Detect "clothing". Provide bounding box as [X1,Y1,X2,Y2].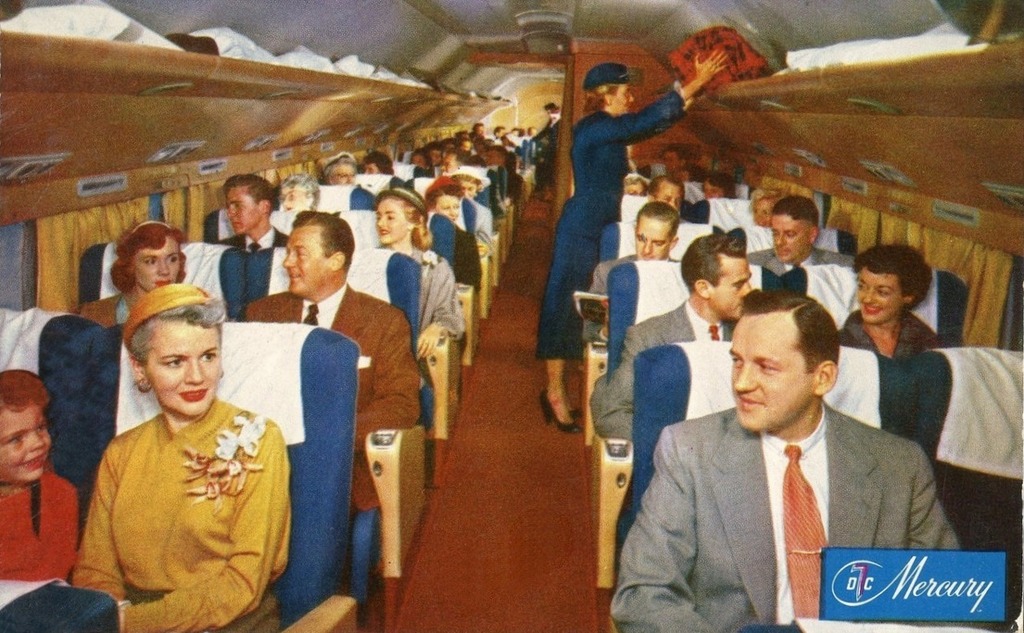
[0,465,81,586].
